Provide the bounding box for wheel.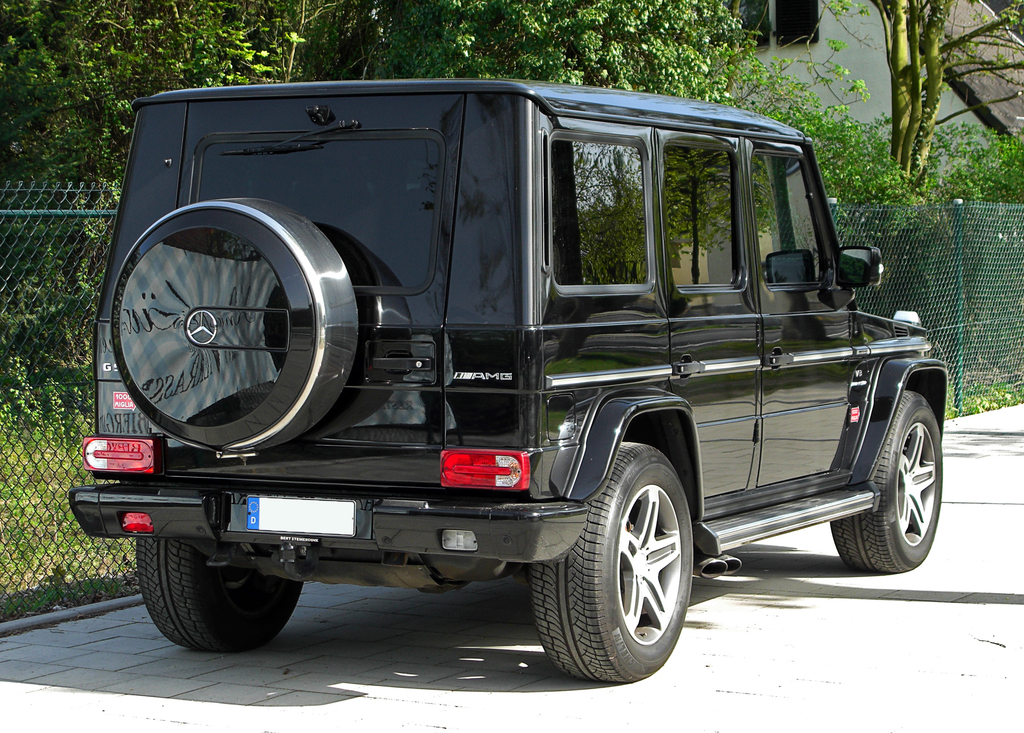
[left=532, top=440, right=696, bottom=684].
